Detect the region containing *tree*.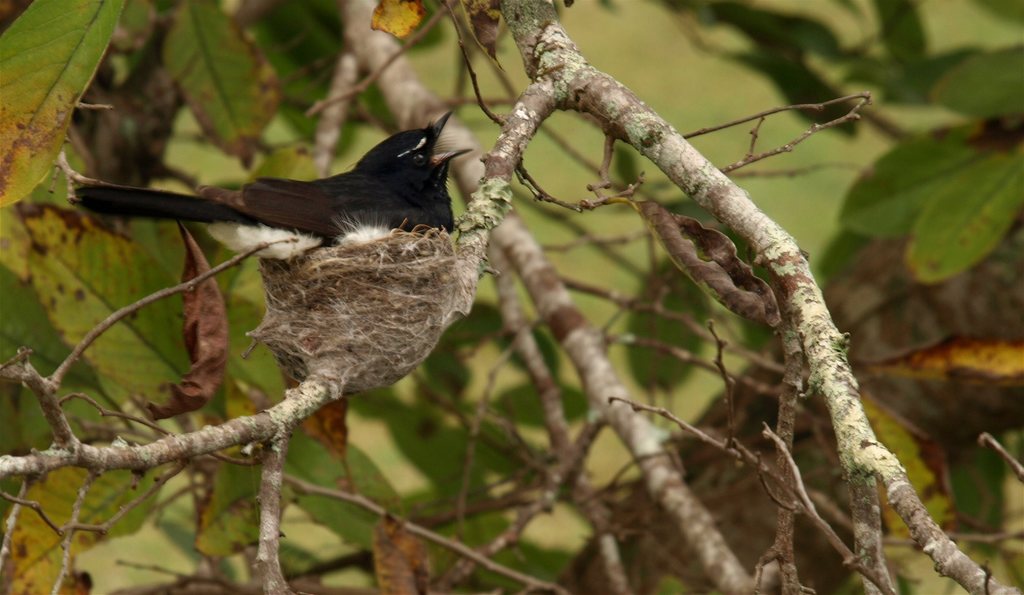
locate(0, 0, 1023, 594).
